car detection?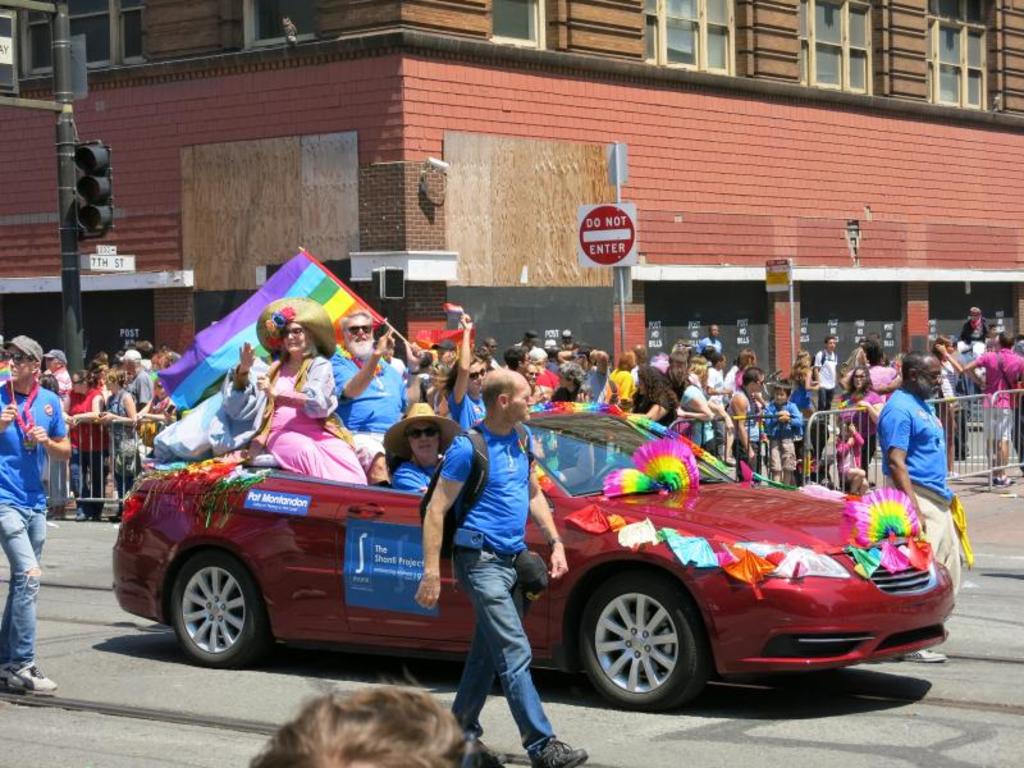
[left=104, top=410, right=961, bottom=713]
